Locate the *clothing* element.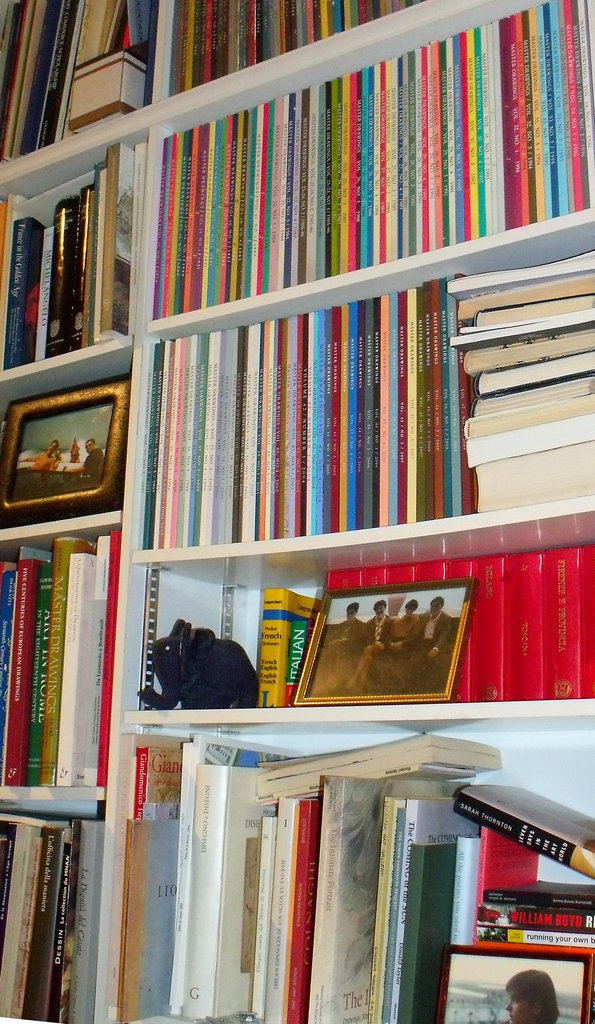
Element bbox: box(370, 610, 416, 689).
